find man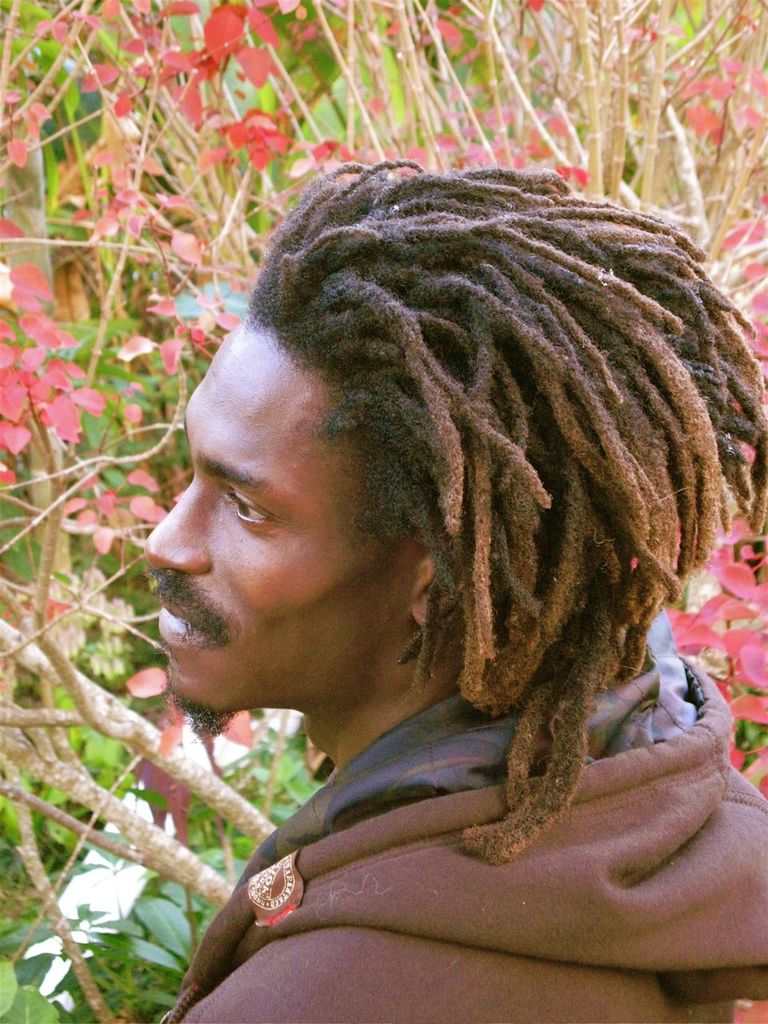
(83,148,767,978)
